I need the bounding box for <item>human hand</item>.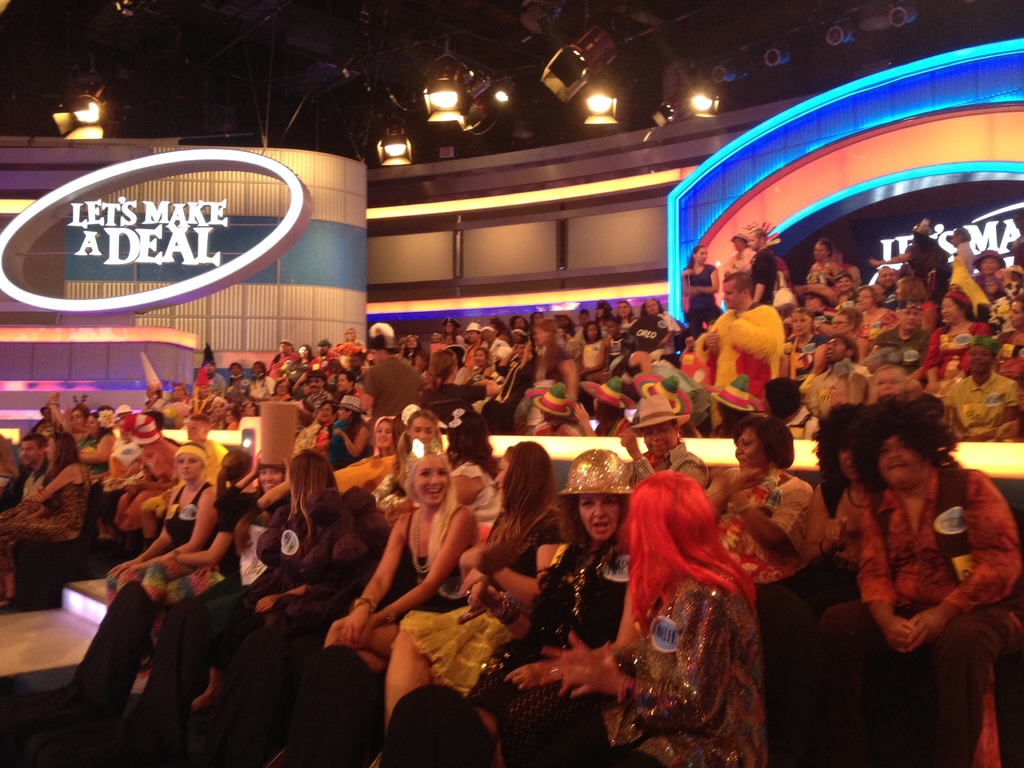
Here it is: <bbox>337, 606, 369, 648</bbox>.
